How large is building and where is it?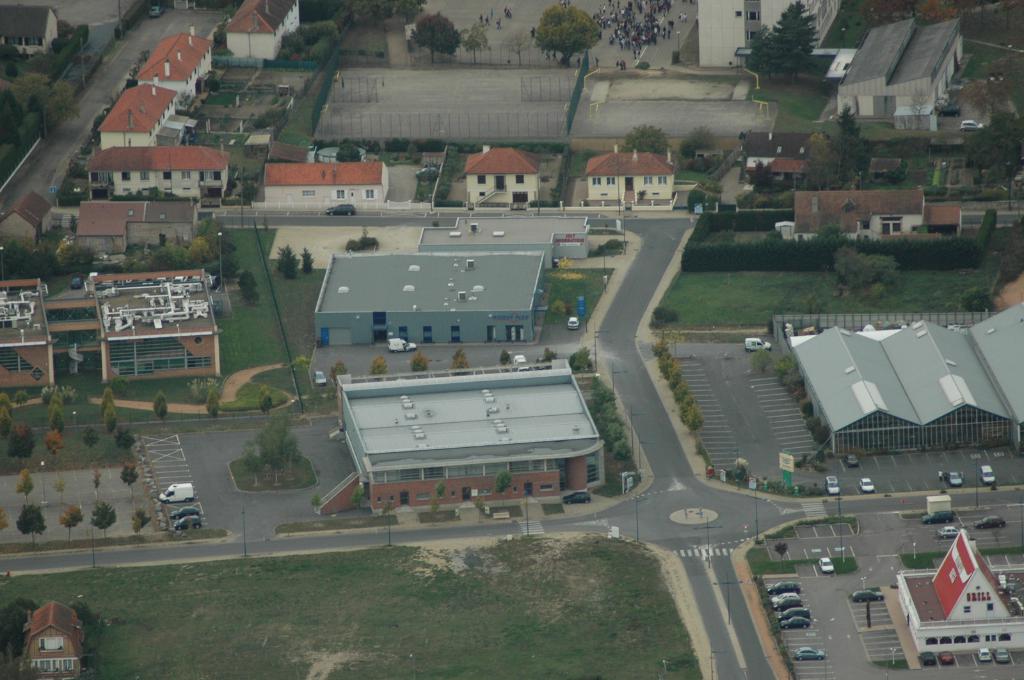
Bounding box: box=[94, 85, 182, 145].
